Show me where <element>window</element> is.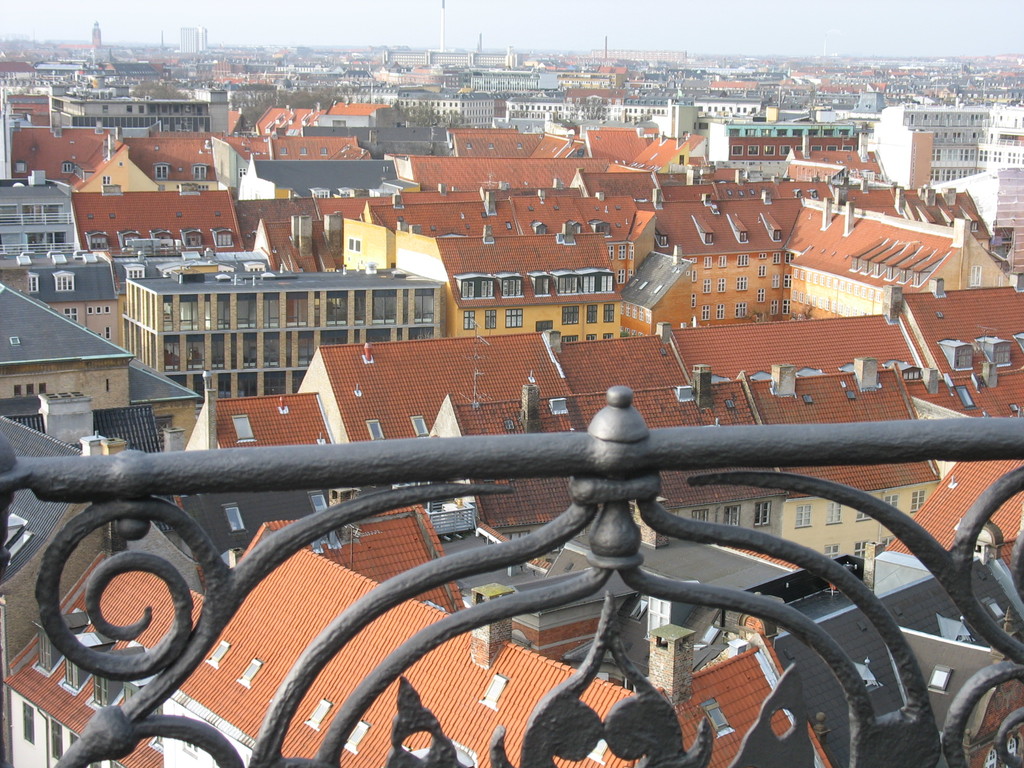
<element>window</element> is at 821, 128, 831, 138.
